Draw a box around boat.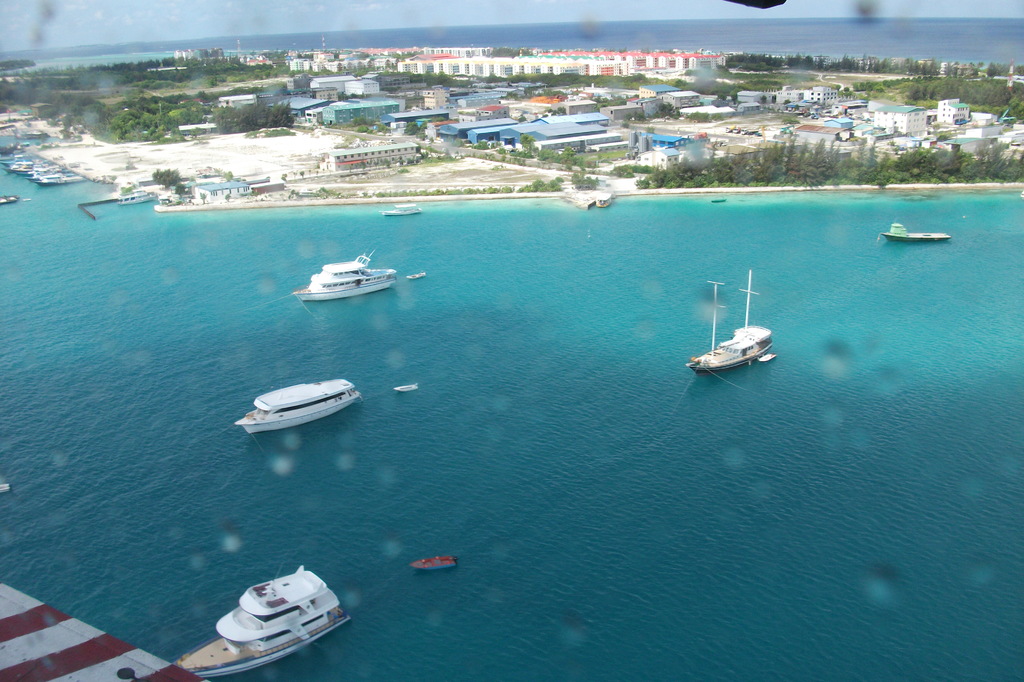
pyautogui.locateOnScreen(174, 564, 353, 679).
